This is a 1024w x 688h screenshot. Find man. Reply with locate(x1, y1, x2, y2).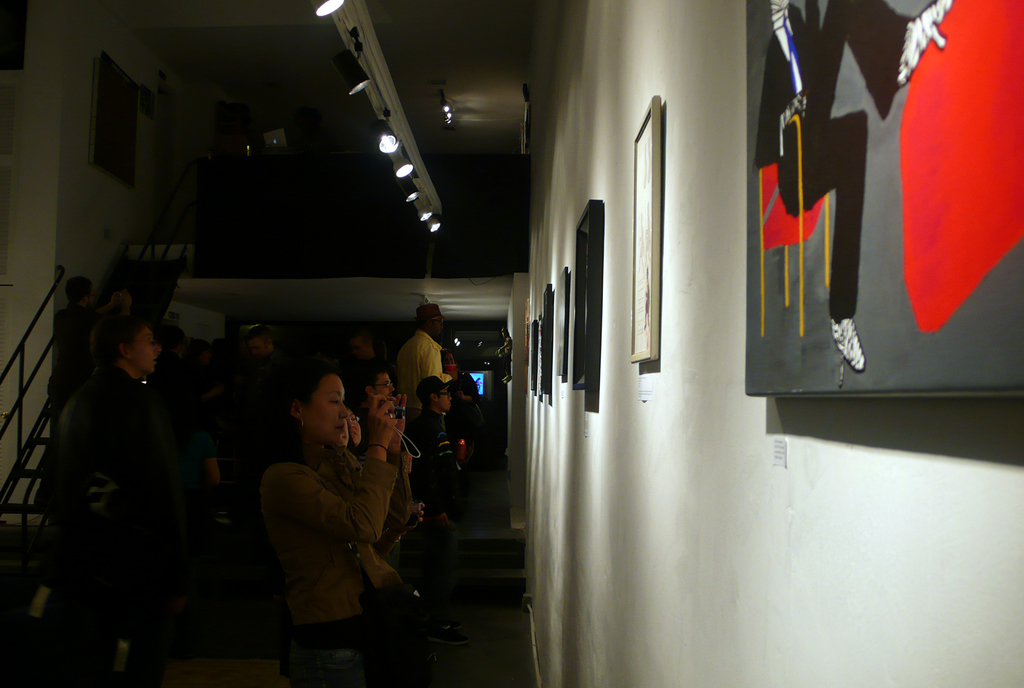
locate(363, 365, 396, 409).
